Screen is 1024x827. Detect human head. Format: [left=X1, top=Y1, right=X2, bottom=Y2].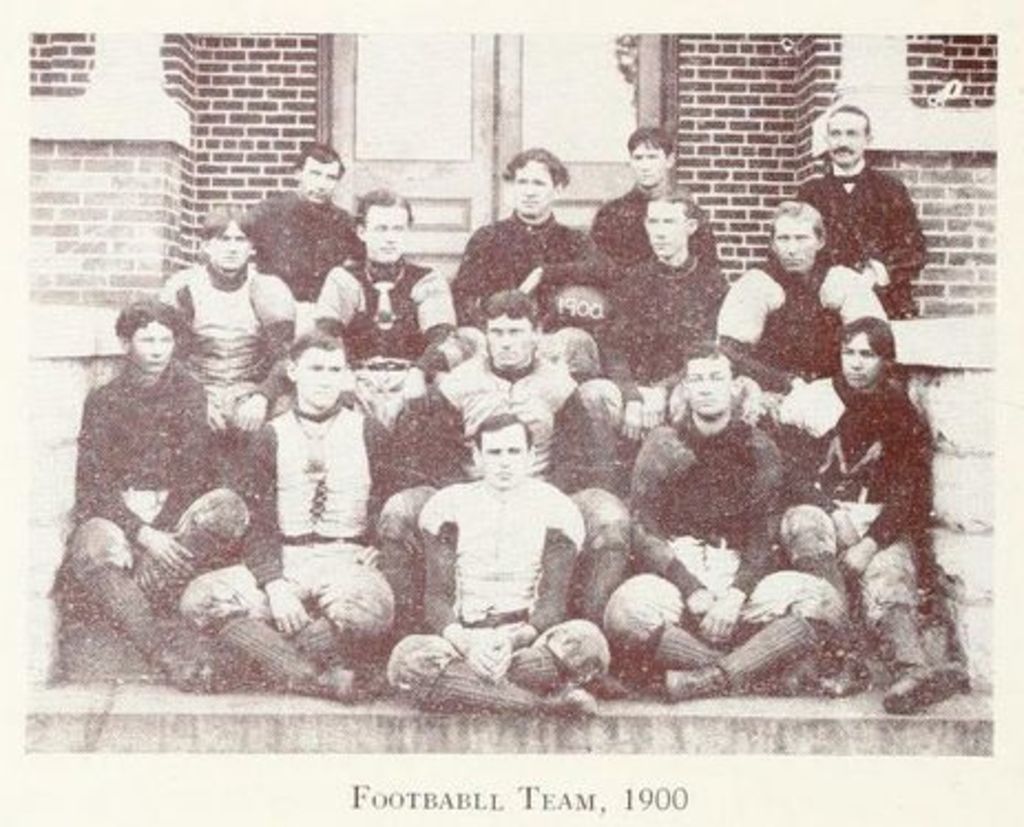
[left=767, top=201, right=825, bottom=274].
